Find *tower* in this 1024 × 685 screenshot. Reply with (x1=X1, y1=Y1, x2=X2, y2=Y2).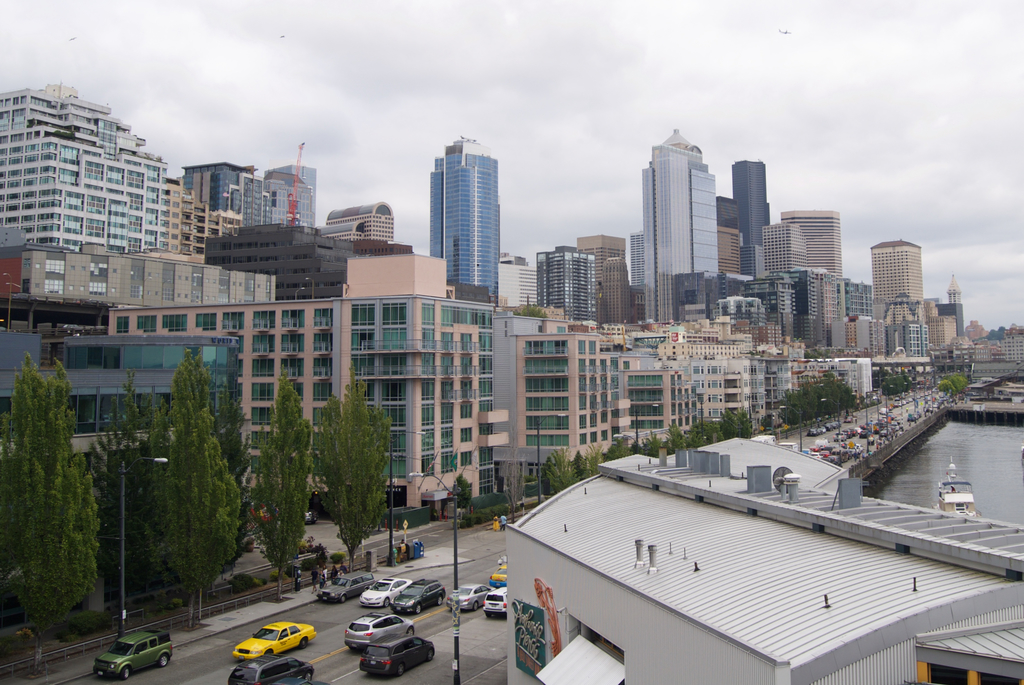
(x1=323, y1=200, x2=396, y2=247).
